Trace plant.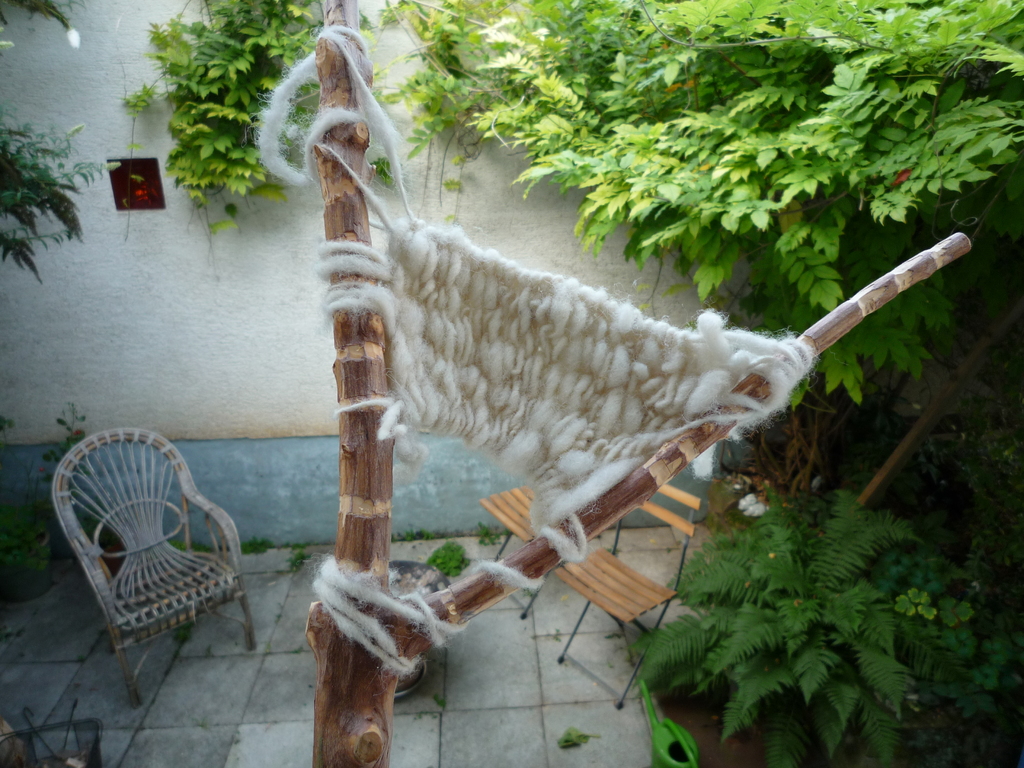
Traced to detection(241, 522, 274, 559).
